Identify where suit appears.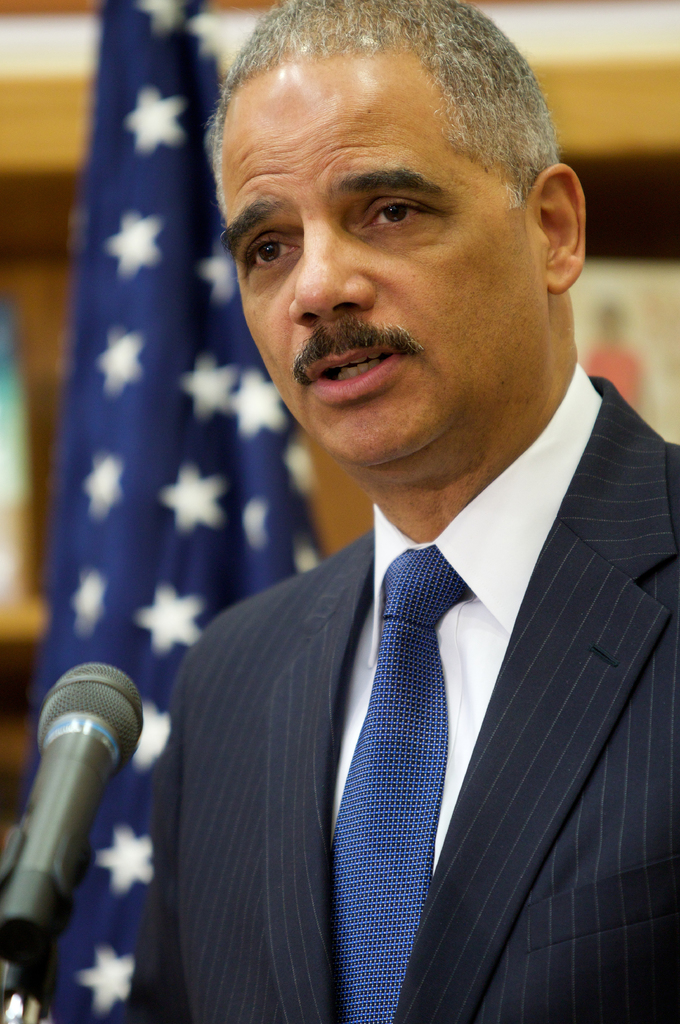
Appears at detection(233, 405, 635, 1023).
